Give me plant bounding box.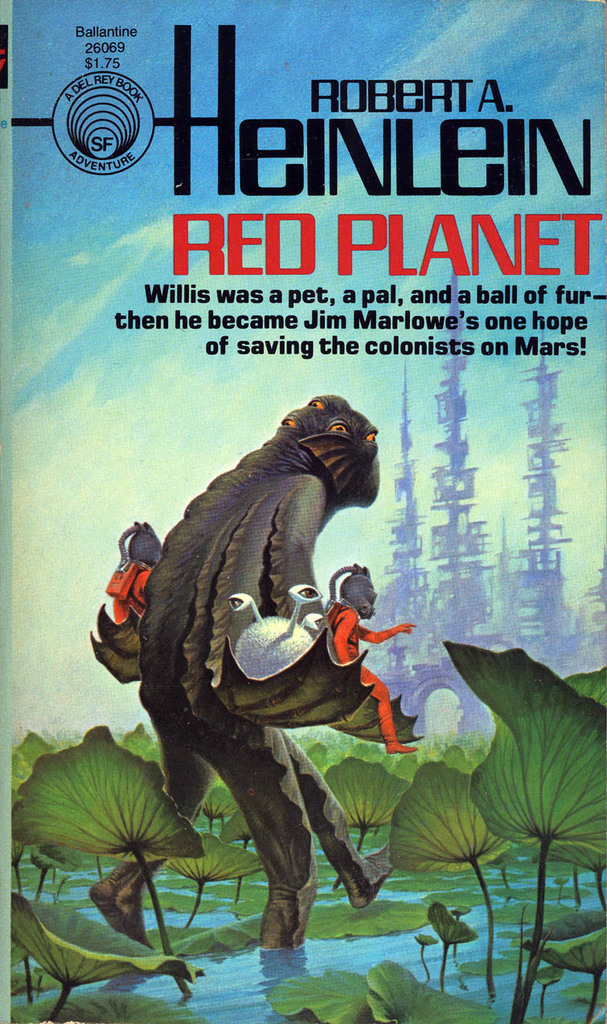
Rect(443, 637, 606, 1023).
